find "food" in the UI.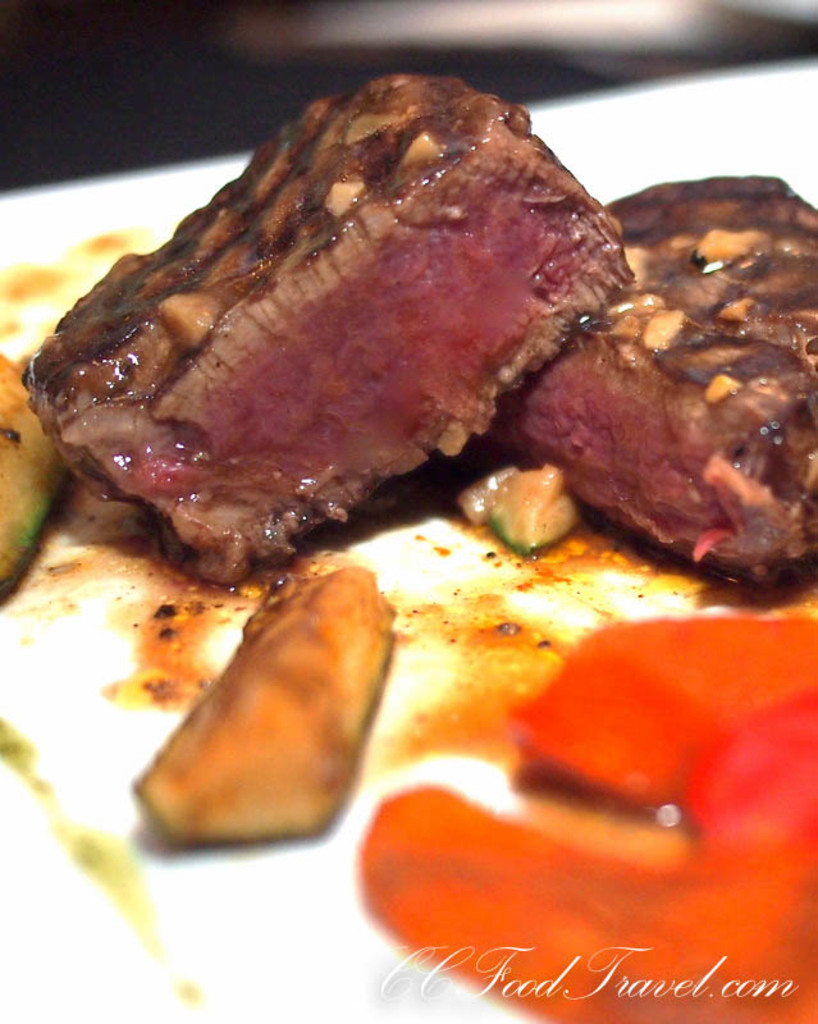
UI element at rect(60, 78, 644, 600).
